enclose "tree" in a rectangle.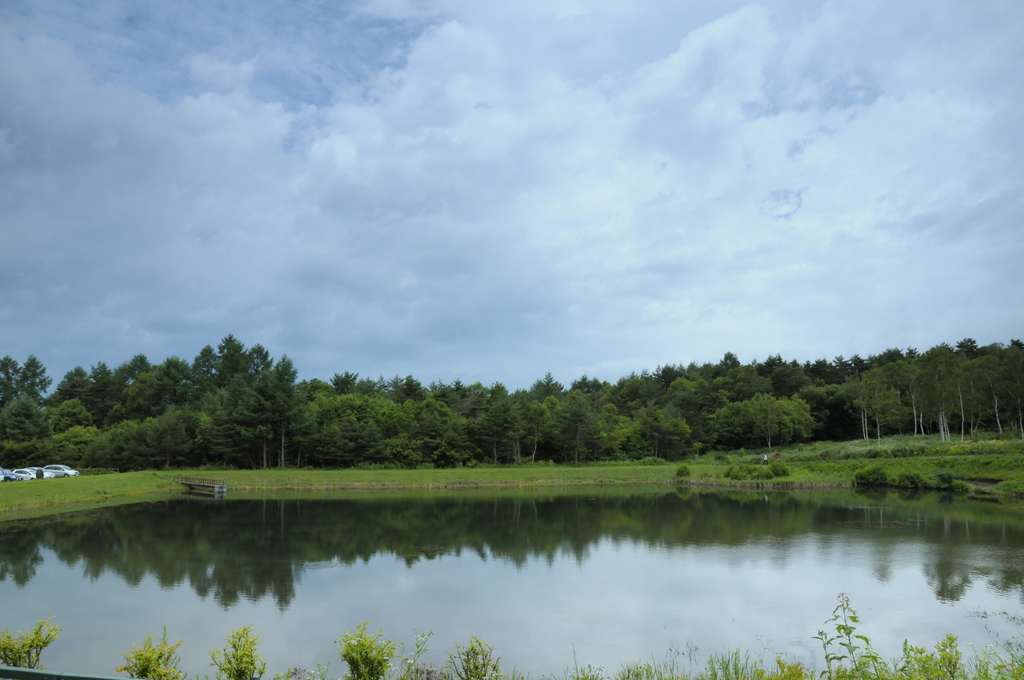
region(984, 336, 1014, 433).
